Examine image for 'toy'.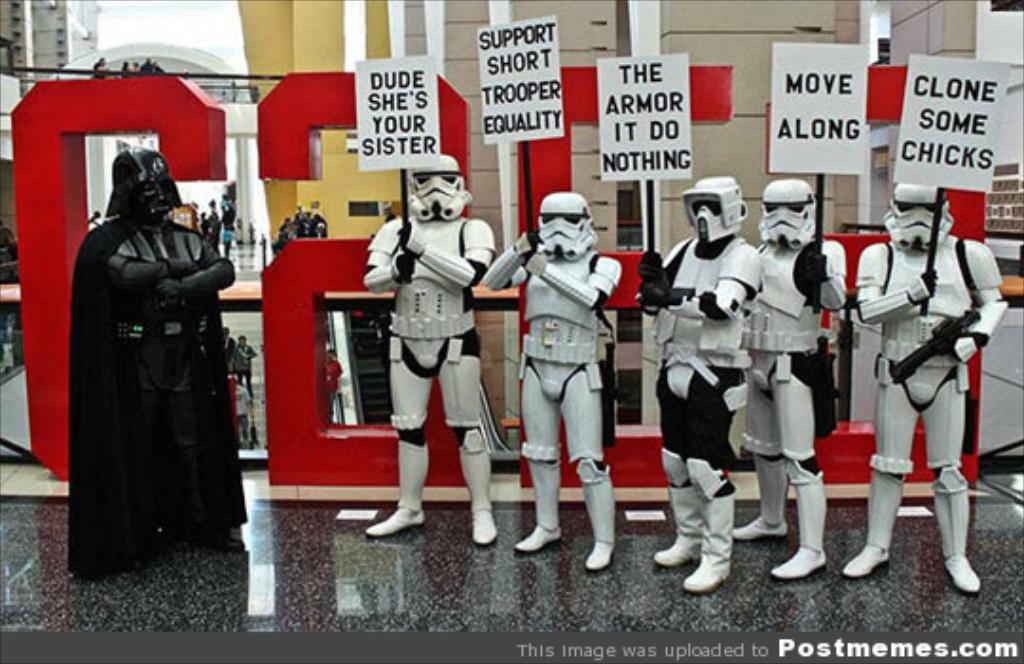
Examination result: locate(482, 194, 622, 569).
